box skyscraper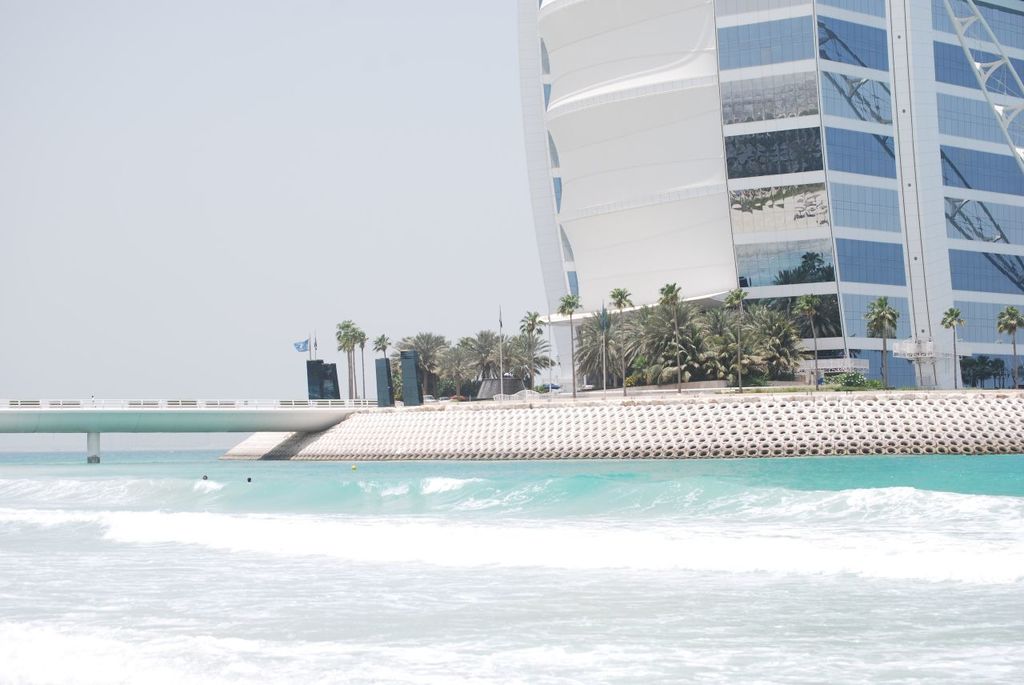
{"left": 494, "top": 15, "right": 1023, "bottom": 388}
